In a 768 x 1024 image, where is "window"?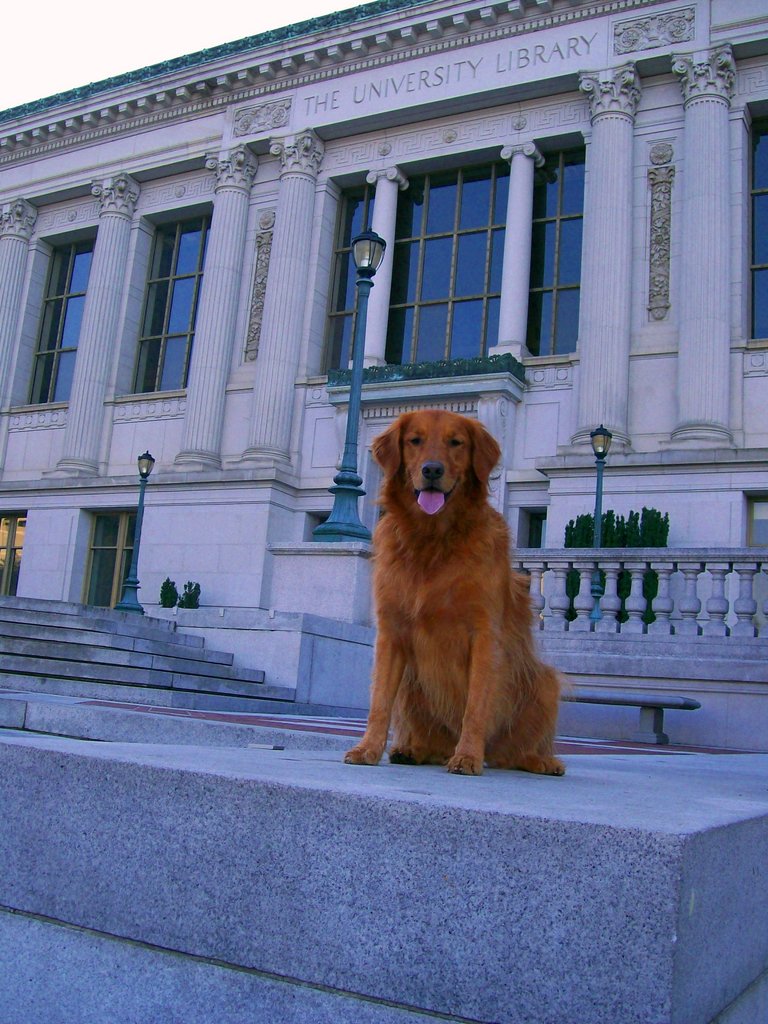
<bbox>307, 166, 365, 380</bbox>.
